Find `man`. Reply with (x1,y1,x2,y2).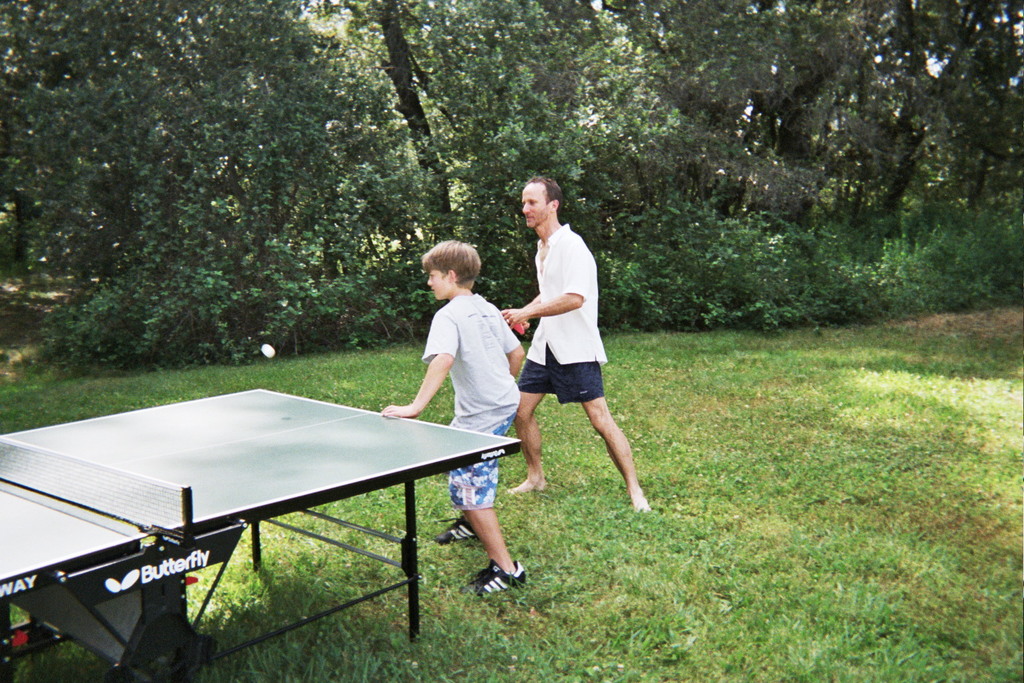
(509,194,643,522).
